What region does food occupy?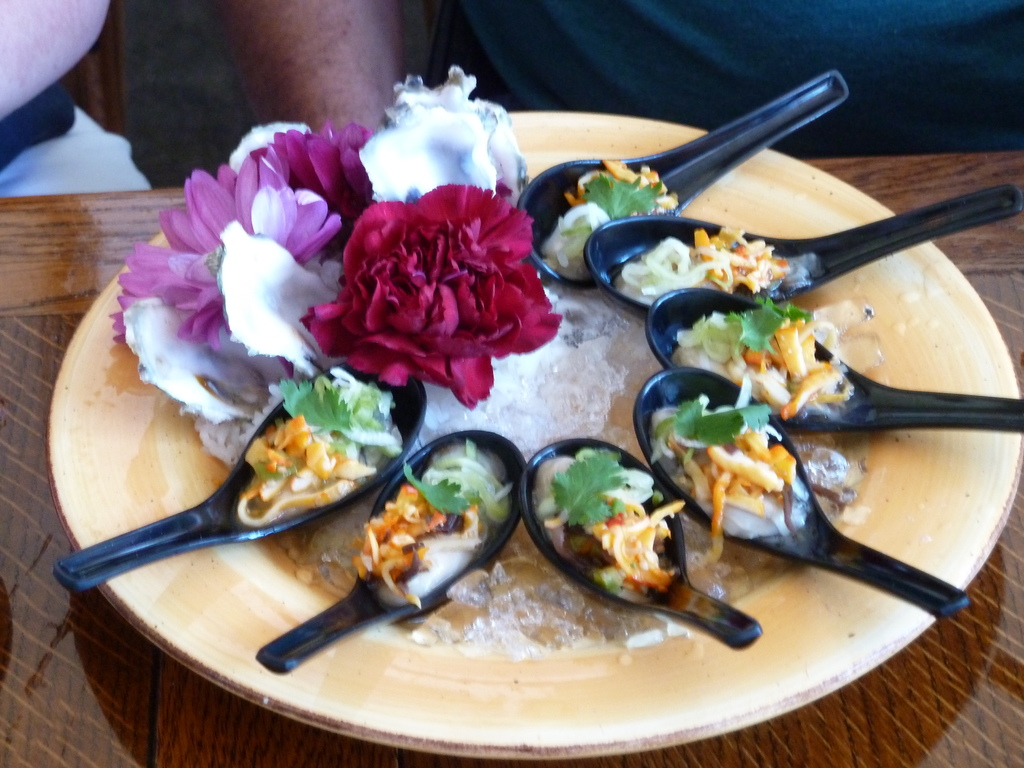
BBox(540, 159, 678, 284).
